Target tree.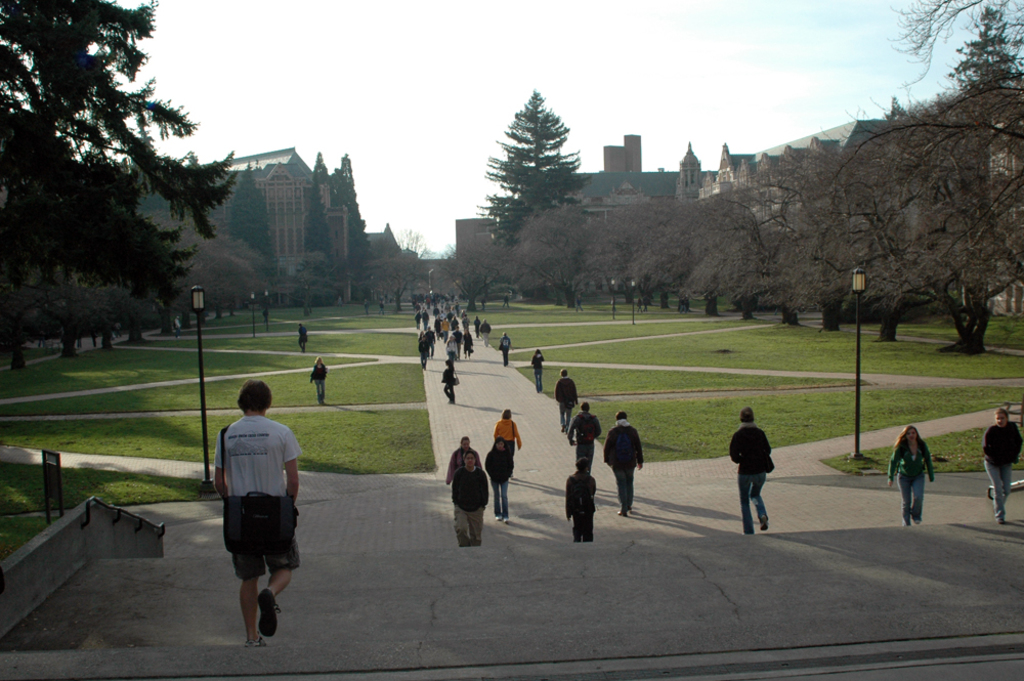
Target region: pyautogui.locateOnScreen(889, 0, 1023, 95).
